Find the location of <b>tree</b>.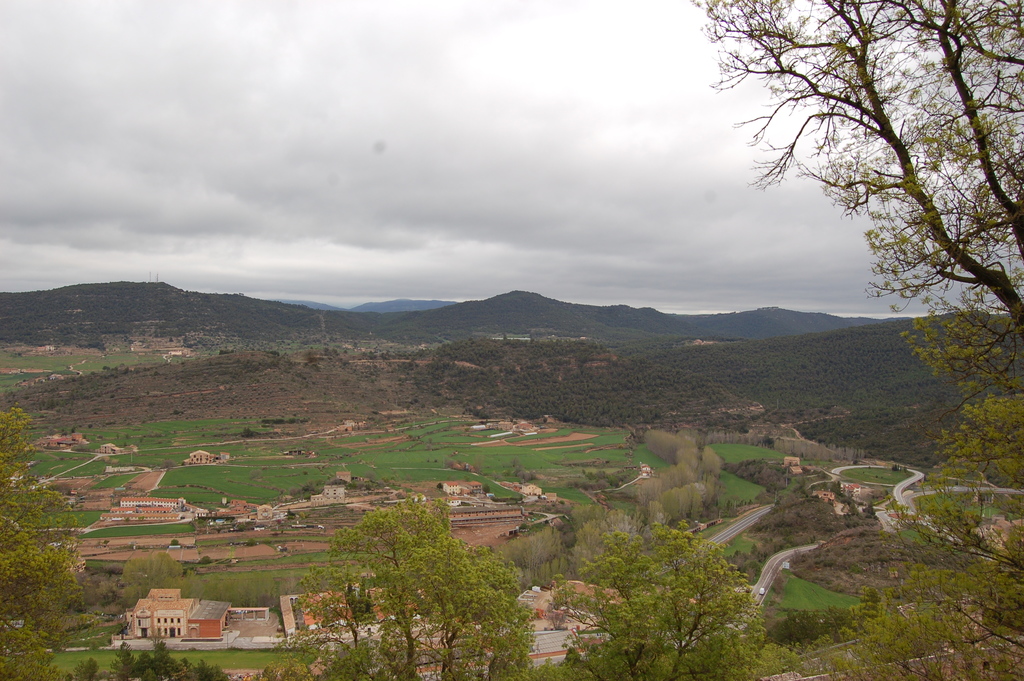
Location: box=[273, 664, 305, 680].
